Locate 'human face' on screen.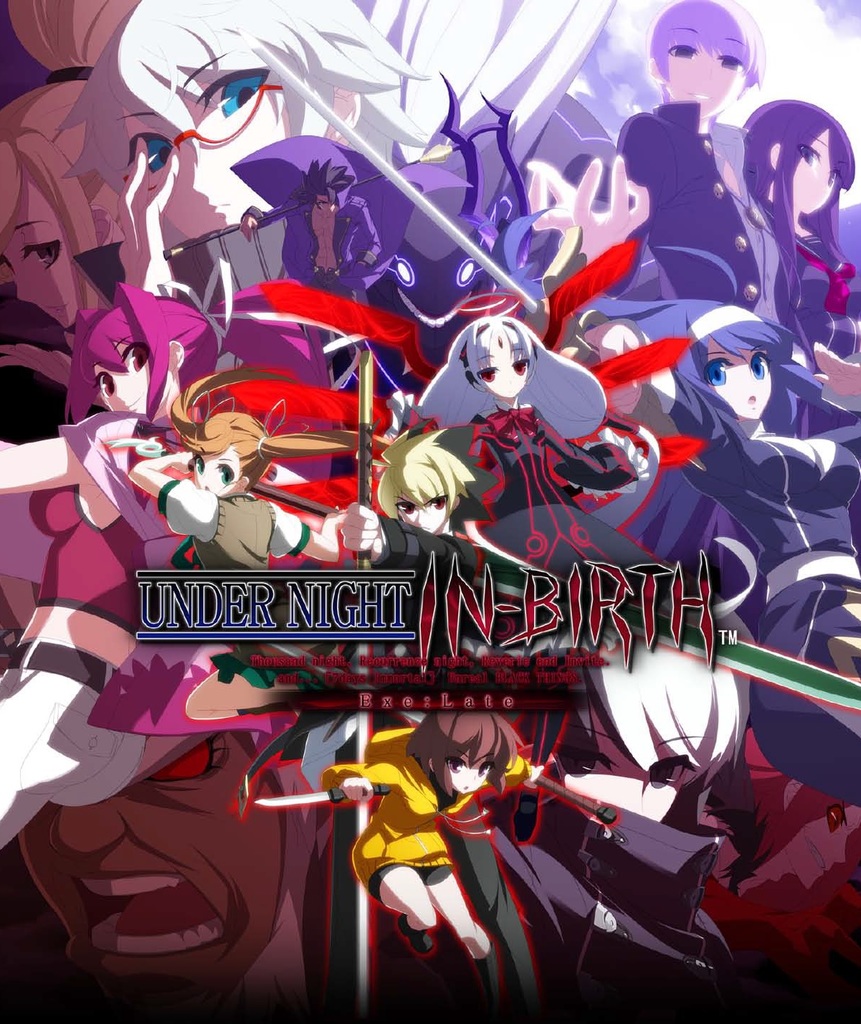
On screen at {"x1": 654, "y1": 33, "x2": 738, "y2": 110}.
